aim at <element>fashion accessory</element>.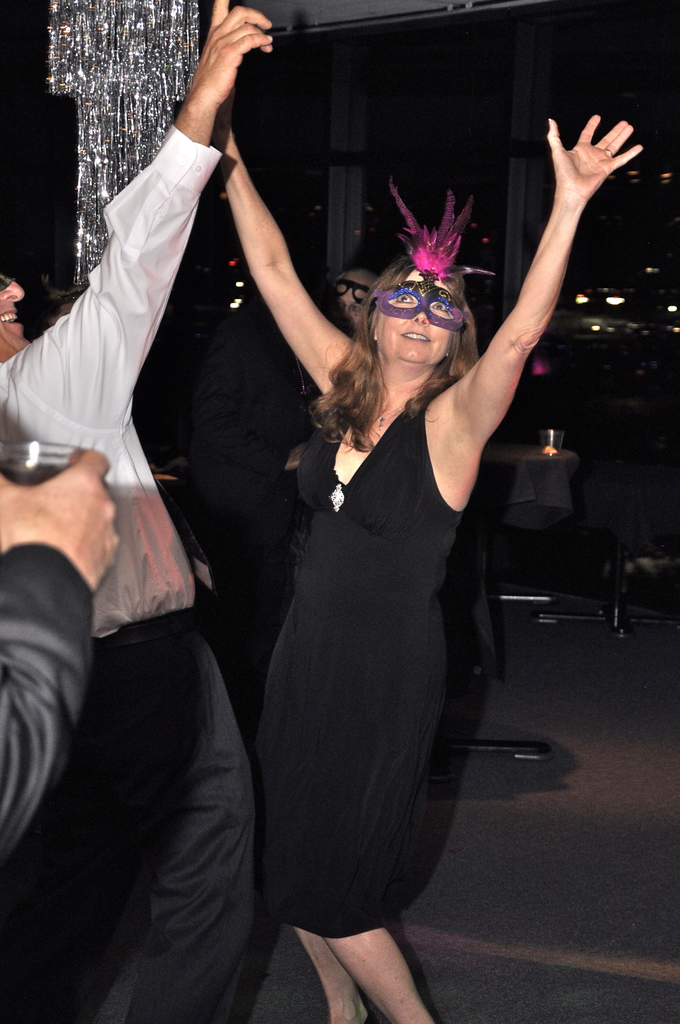
Aimed at pyautogui.locateOnScreen(373, 405, 403, 433).
